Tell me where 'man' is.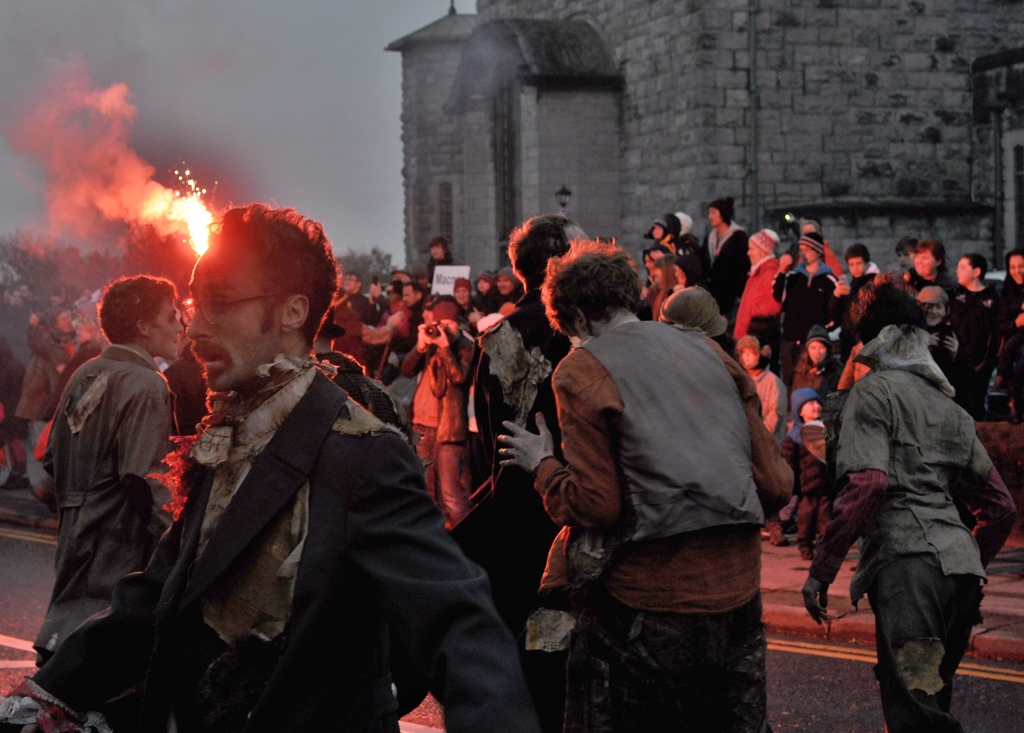
'man' is at box=[330, 271, 371, 368].
